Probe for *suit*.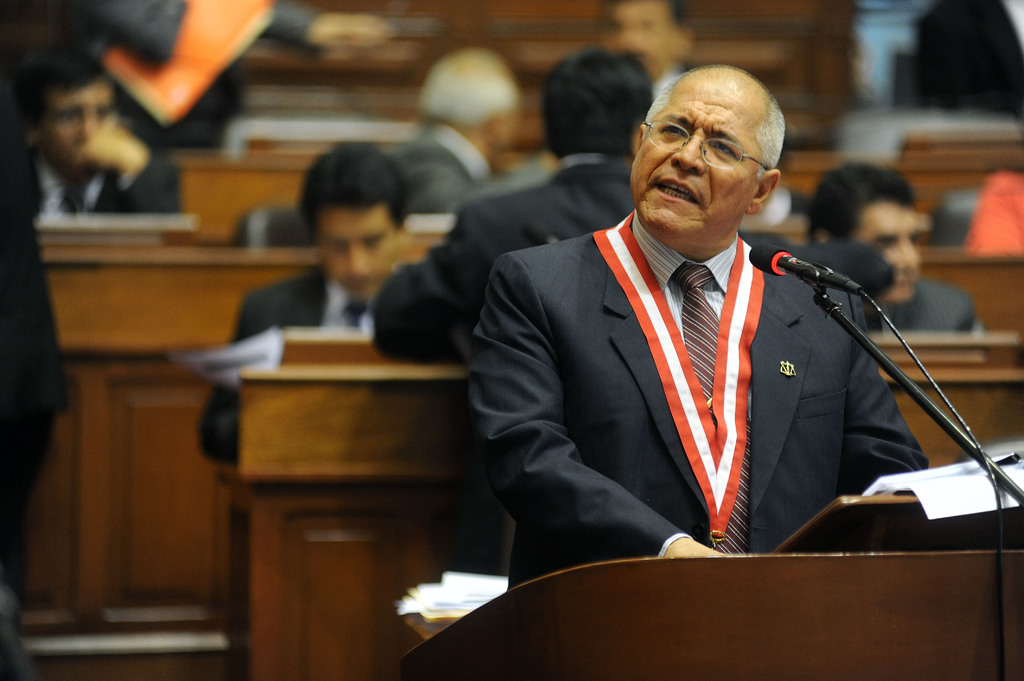
Probe result: x1=399, y1=128, x2=567, y2=212.
